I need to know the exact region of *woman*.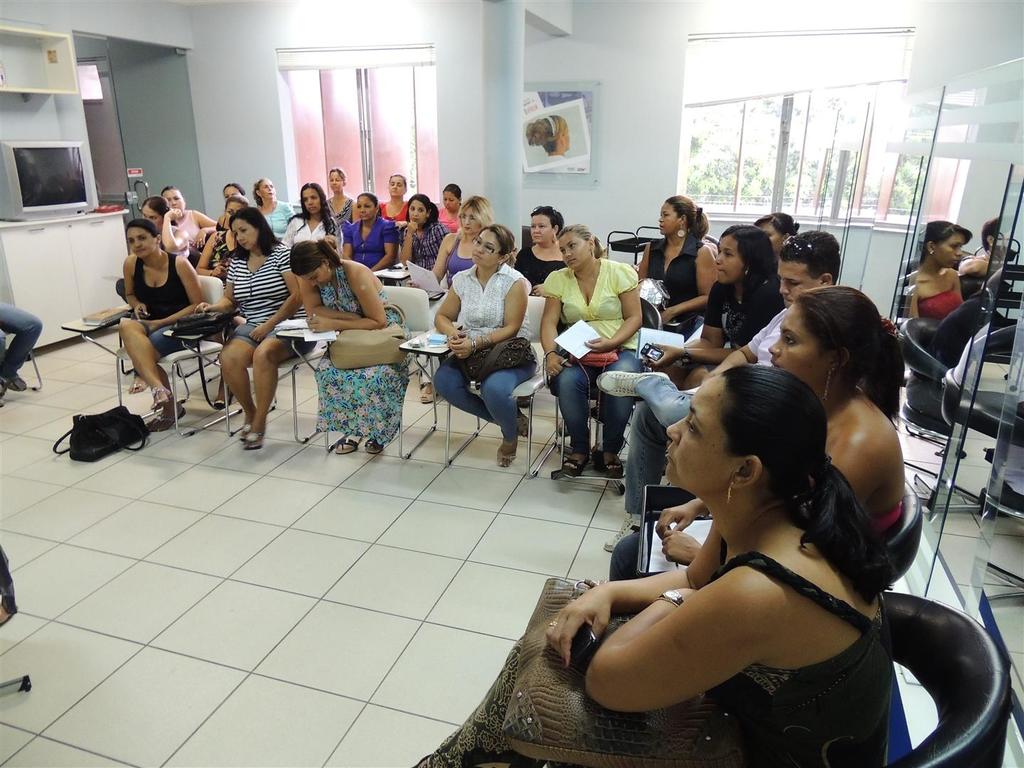
Region: (left=898, top=220, right=969, bottom=319).
